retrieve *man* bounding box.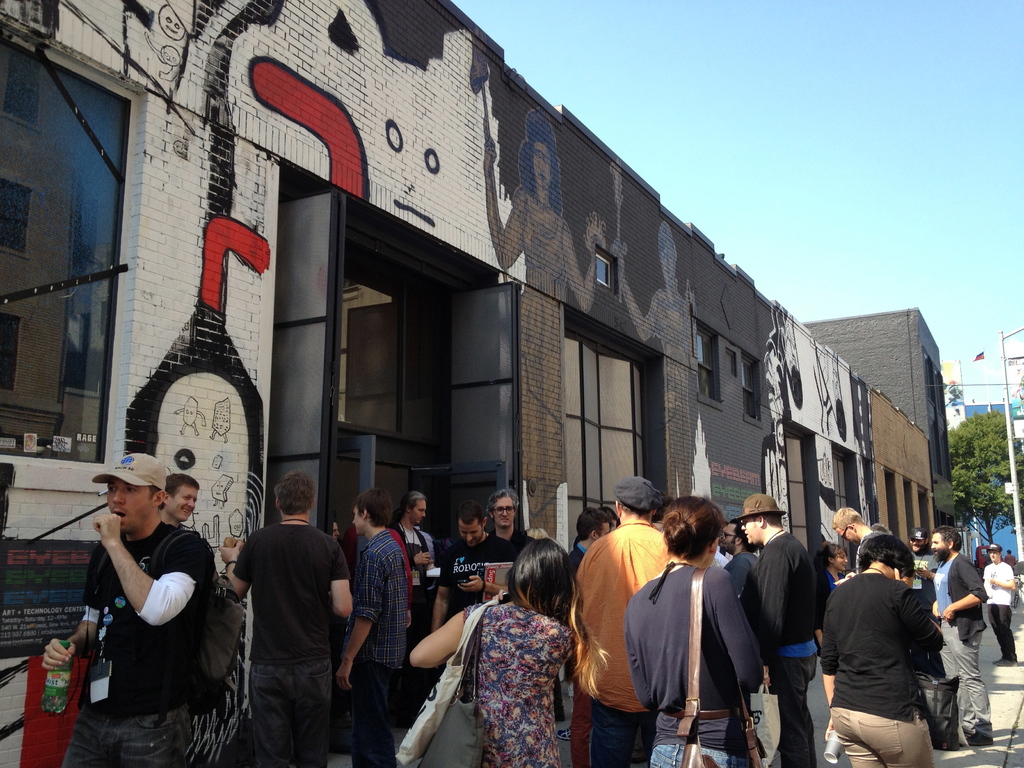
Bounding box: [218, 475, 340, 765].
